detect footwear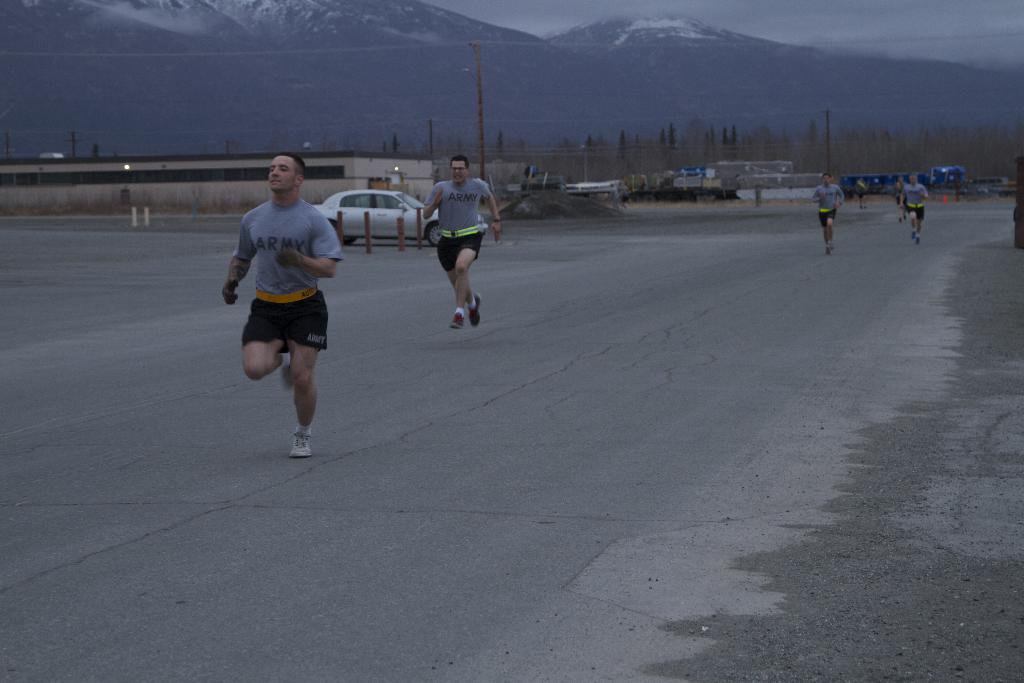
{"left": 909, "top": 231, "right": 915, "bottom": 239}
